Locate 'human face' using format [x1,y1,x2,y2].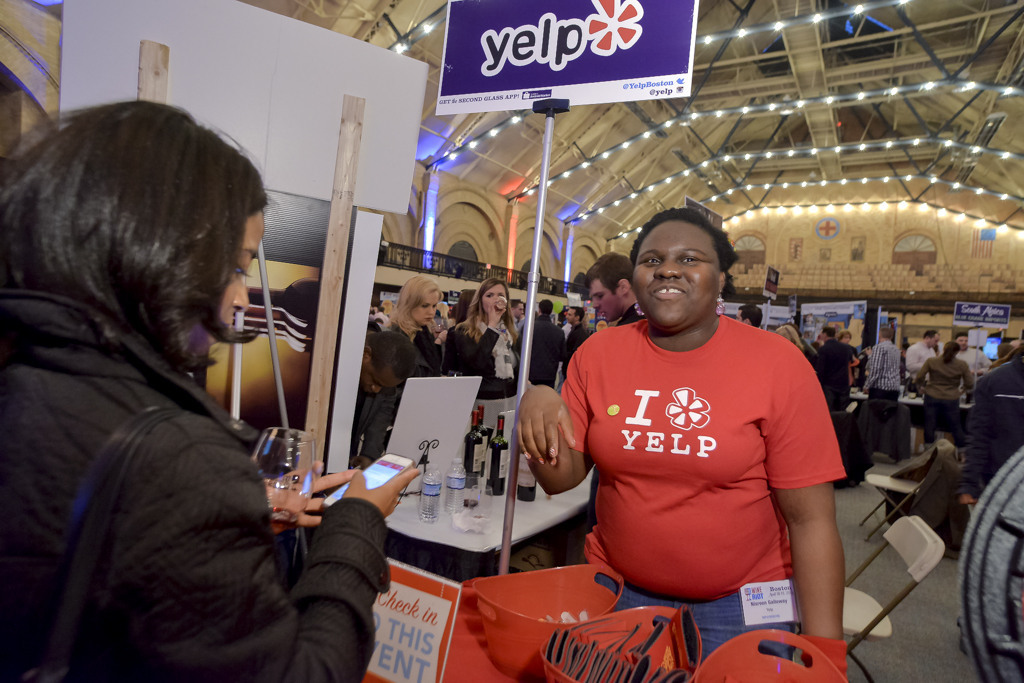
[634,219,720,328].
